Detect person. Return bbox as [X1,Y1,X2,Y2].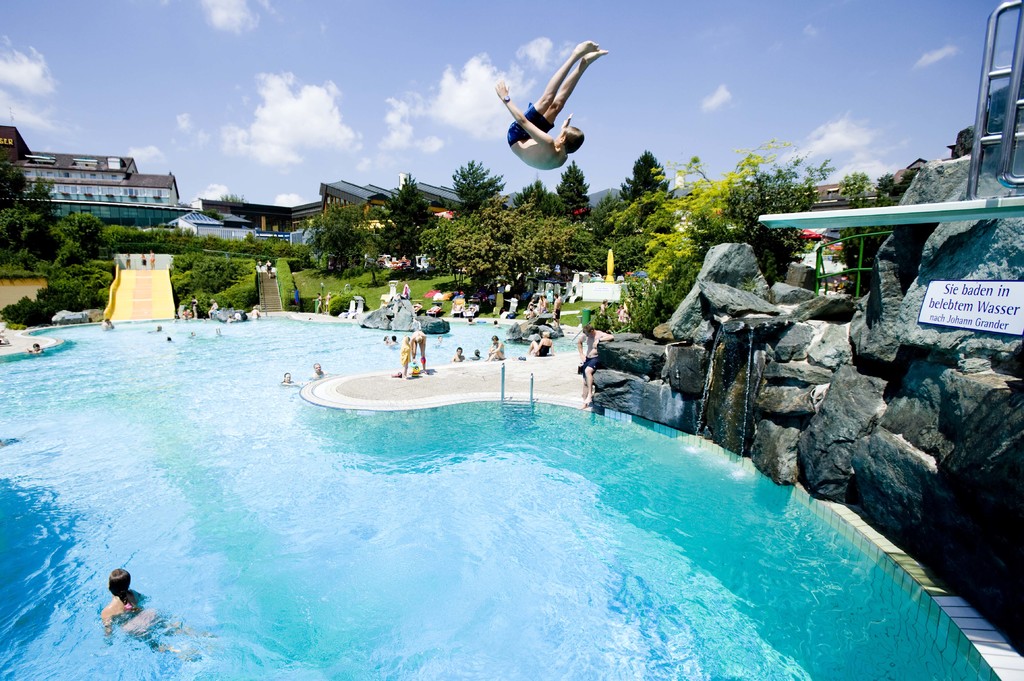
[408,330,428,369].
